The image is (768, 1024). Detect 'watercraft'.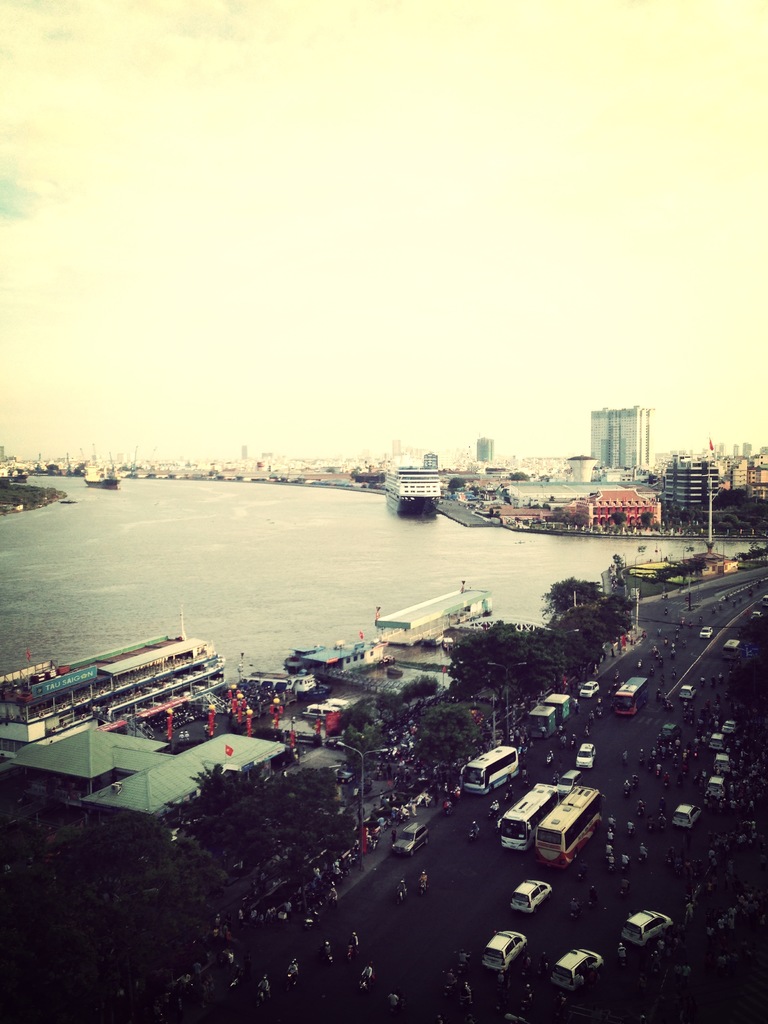
Detection: bbox=[0, 611, 227, 756].
